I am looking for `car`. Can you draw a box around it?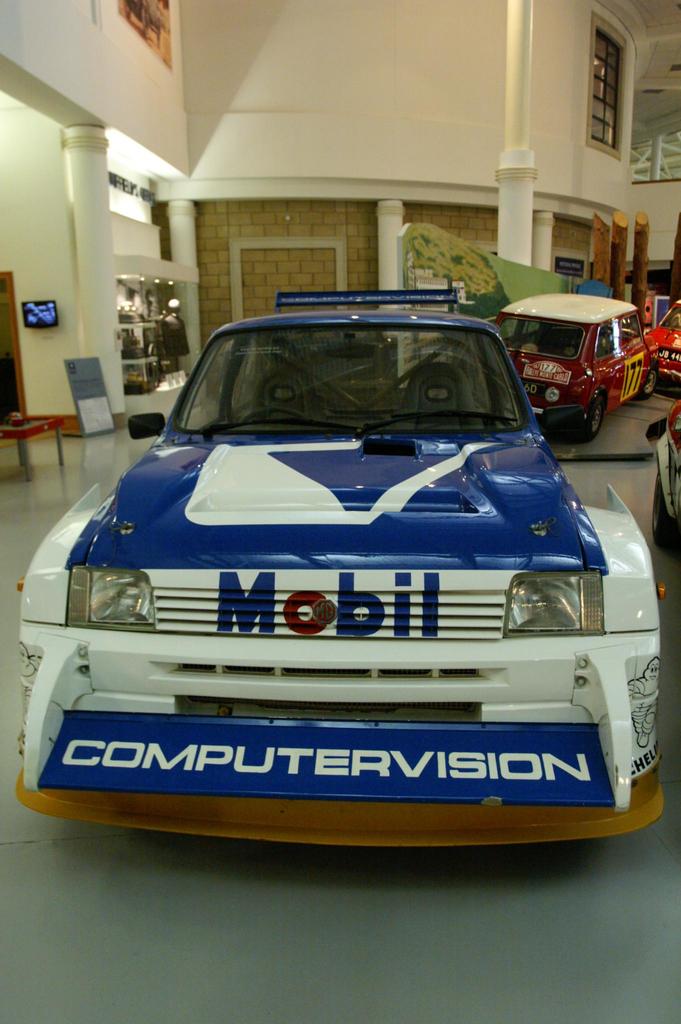
Sure, the bounding box is 469,285,662,442.
